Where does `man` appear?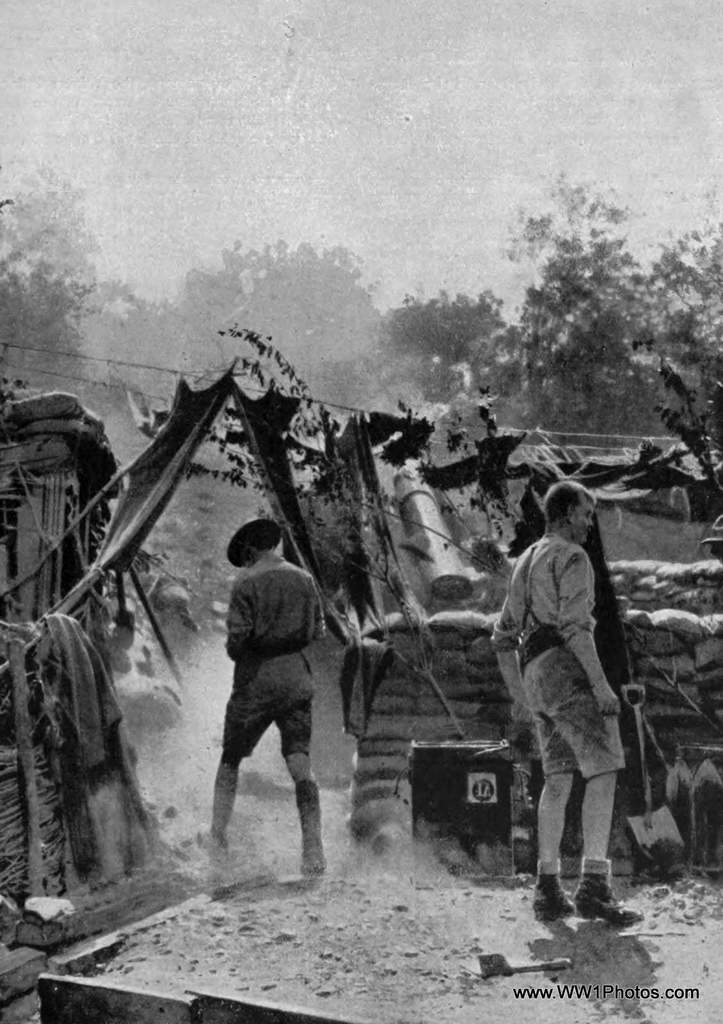
Appears at [left=489, top=442, right=637, bottom=917].
